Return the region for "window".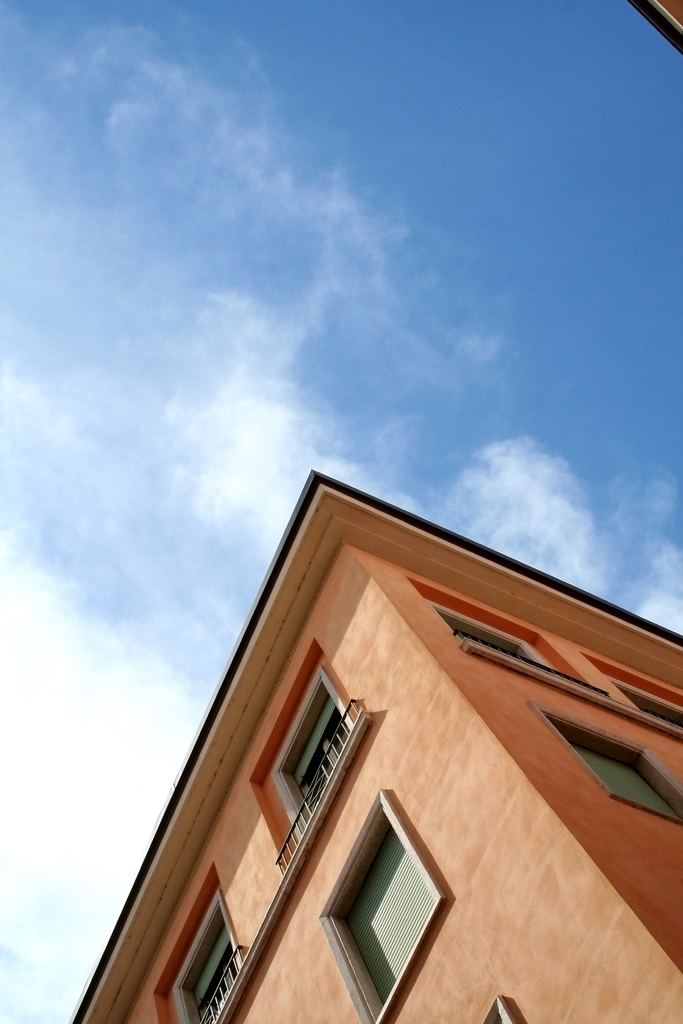
[x1=329, y1=796, x2=449, y2=1023].
